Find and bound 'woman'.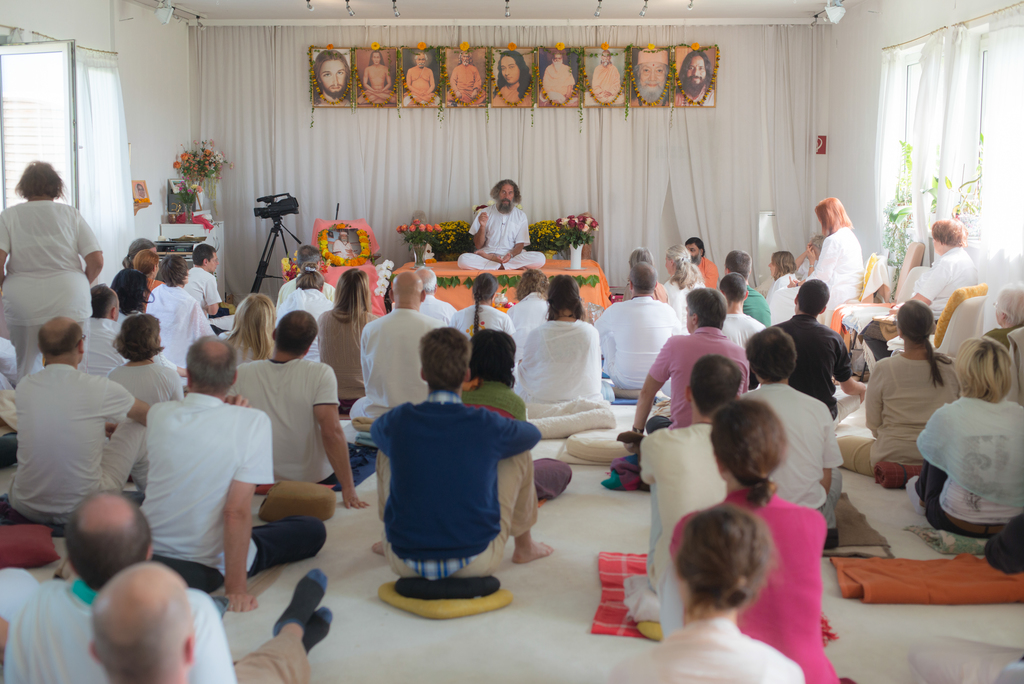
Bound: (left=213, top=293, right=273, bottom=369).
